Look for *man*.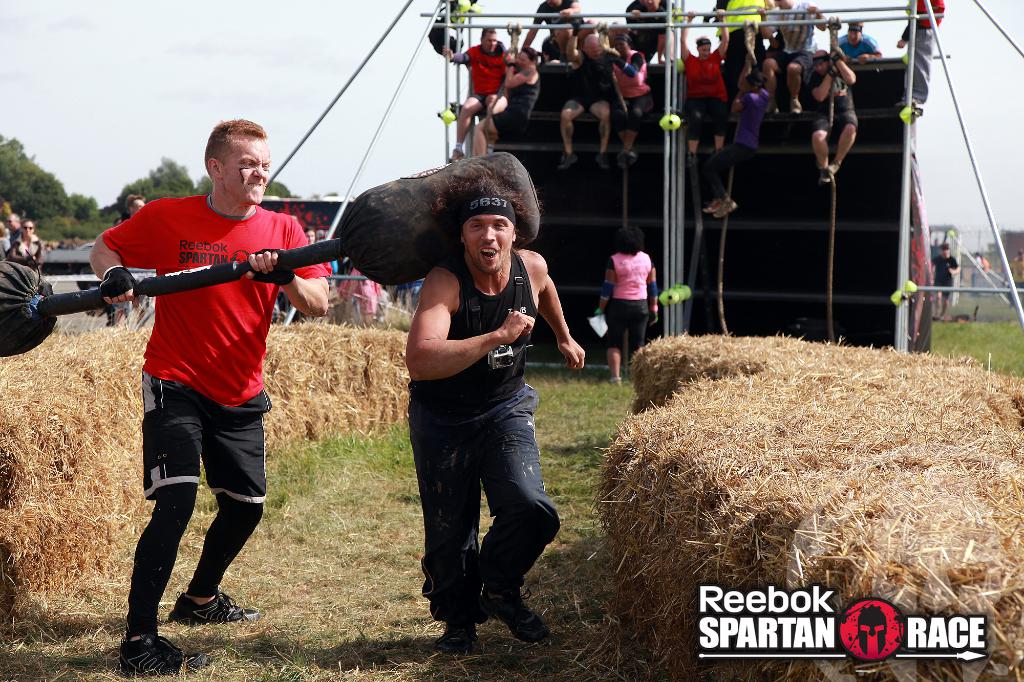
Found: 560:17:623:171.
